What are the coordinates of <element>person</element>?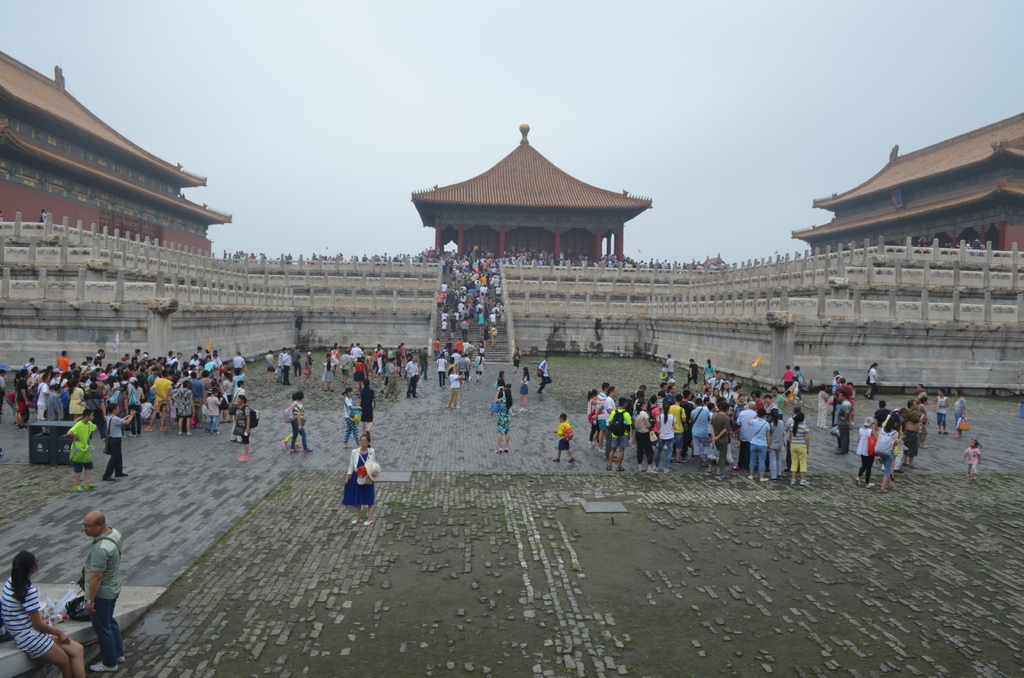
BBox(595, 381, 612, 398).
